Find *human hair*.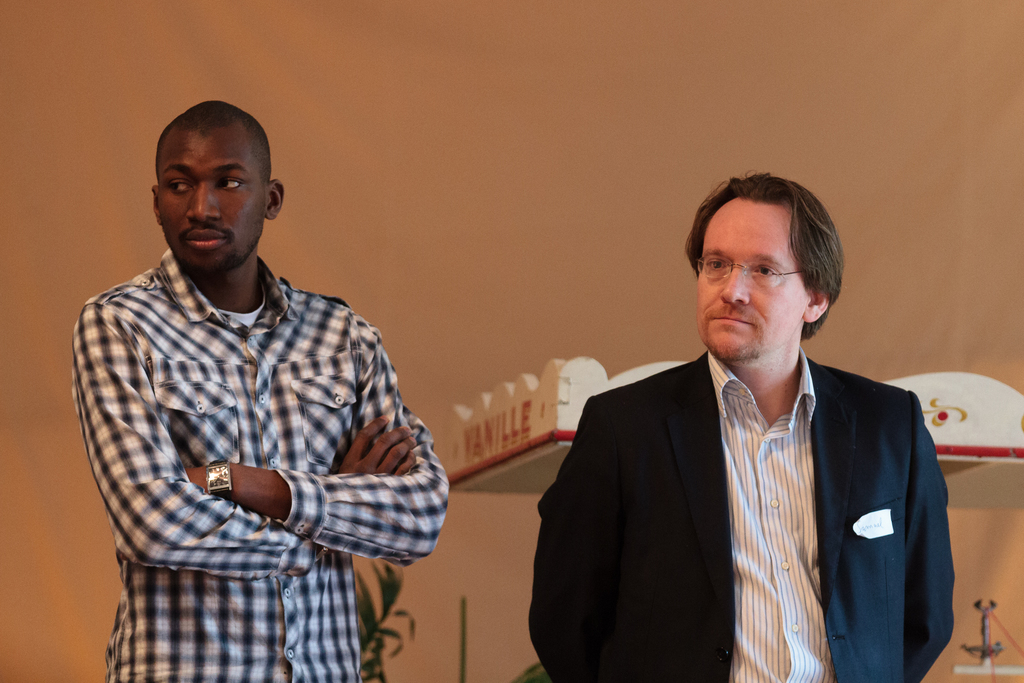
crop(149, 93, 275, 183).
